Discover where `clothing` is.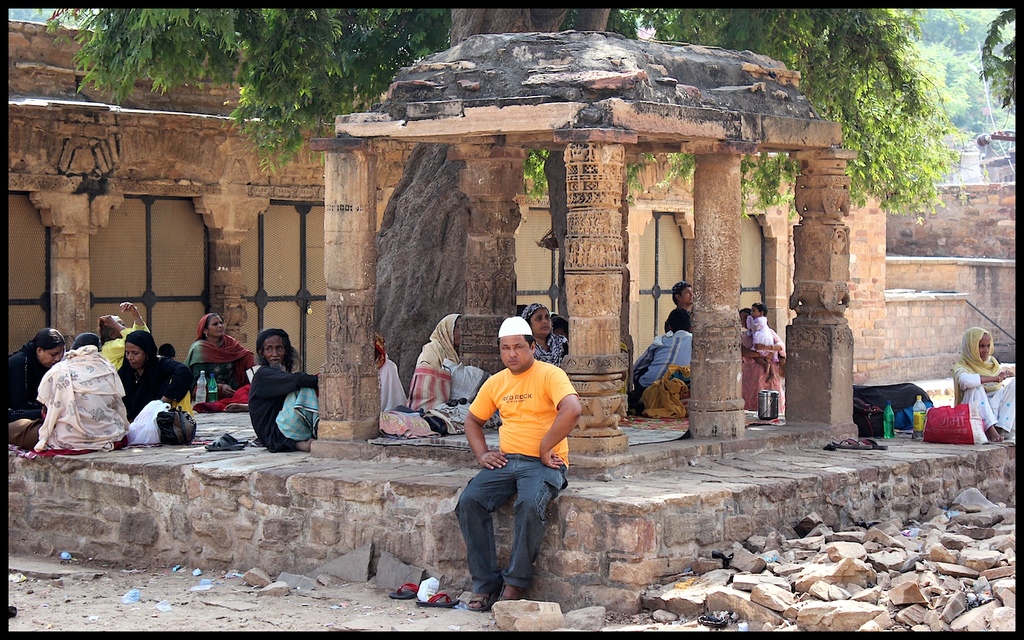
Discovered at (x1=955, y1=324, x2=1016, y2=439).
